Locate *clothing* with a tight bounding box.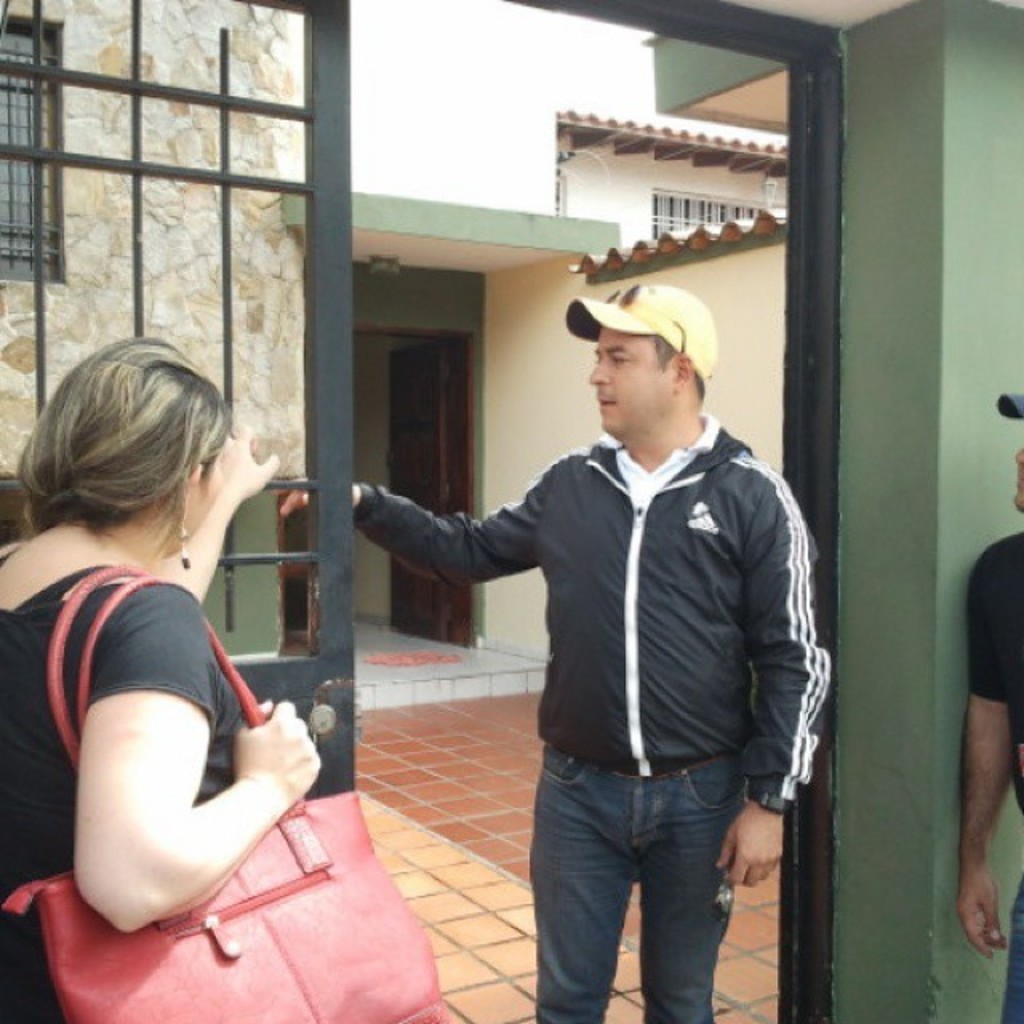
<bbox>0, 557, 250, 1022</bbox>.
